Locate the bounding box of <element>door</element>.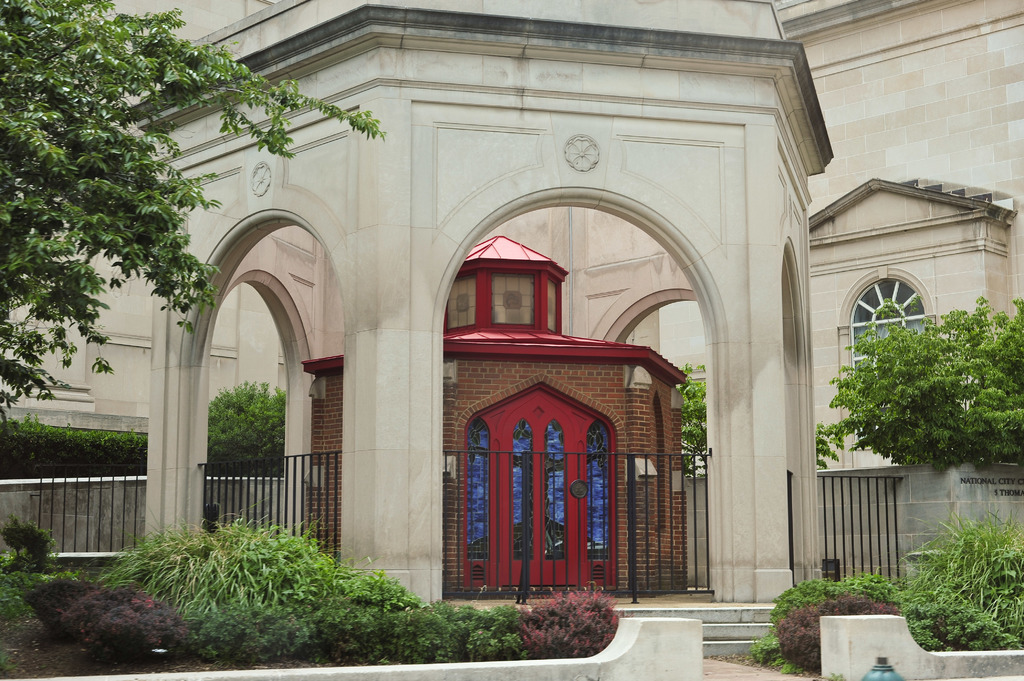
Bounding box: {"left": 459, "top": 377, "right": 627, "bottom": 616}.
